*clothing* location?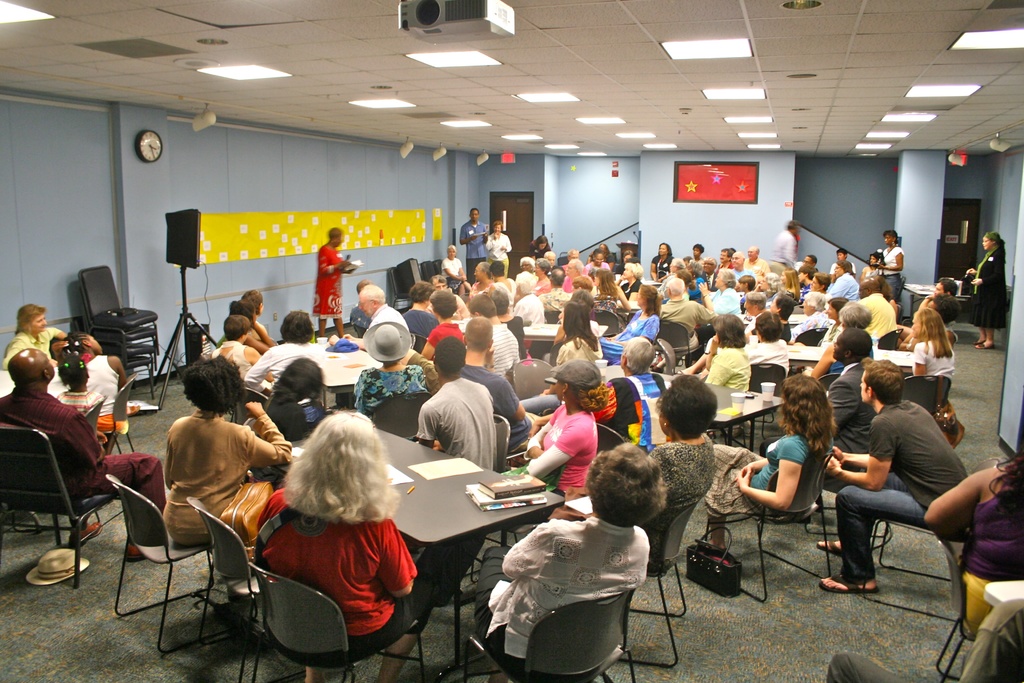
select_region(247, 336, 326, 397)
